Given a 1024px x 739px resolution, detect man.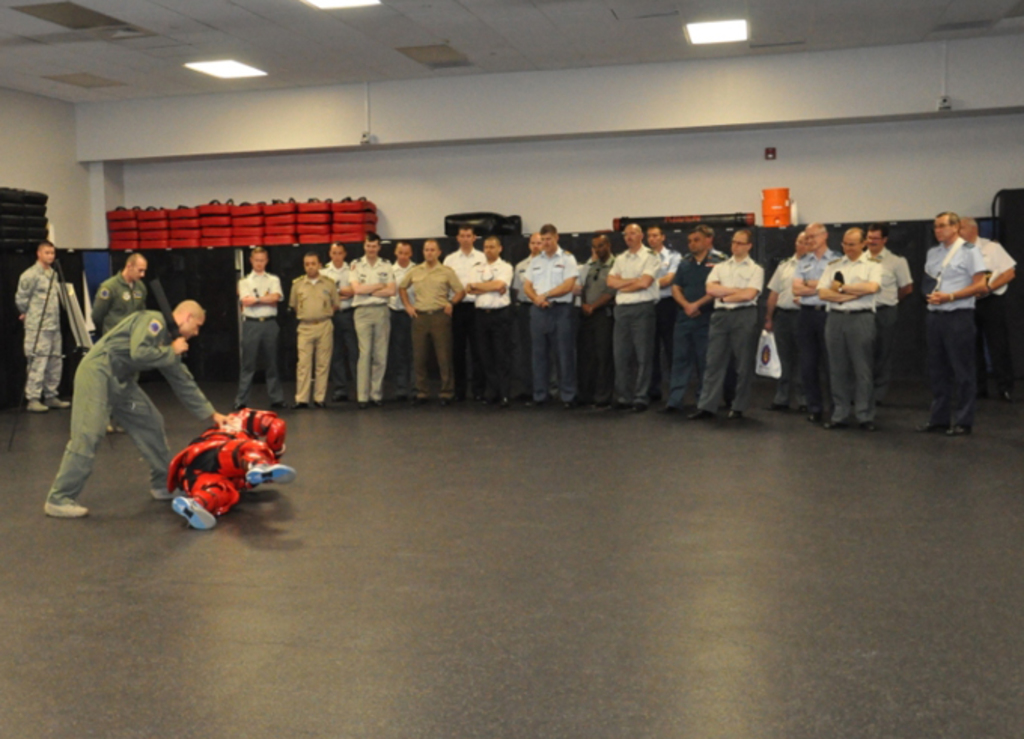
[x1=235, y1=247, x2=294, y2=405].
